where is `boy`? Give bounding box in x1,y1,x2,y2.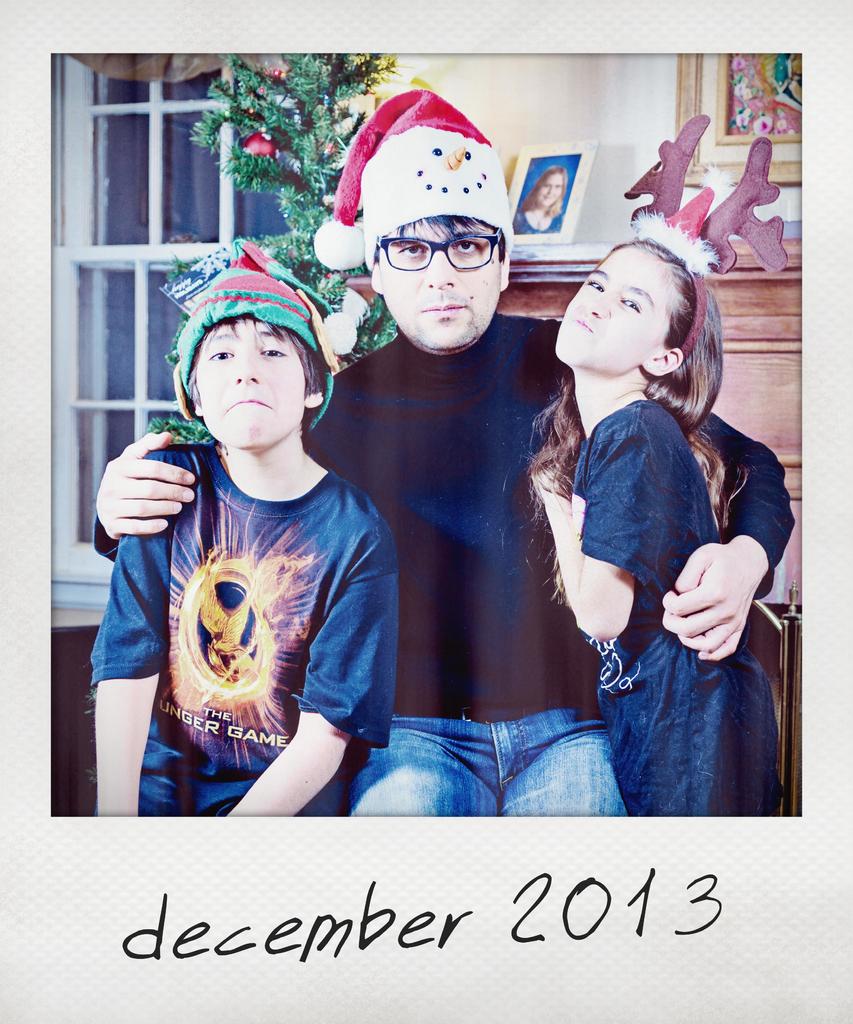
141,214,403,828.
